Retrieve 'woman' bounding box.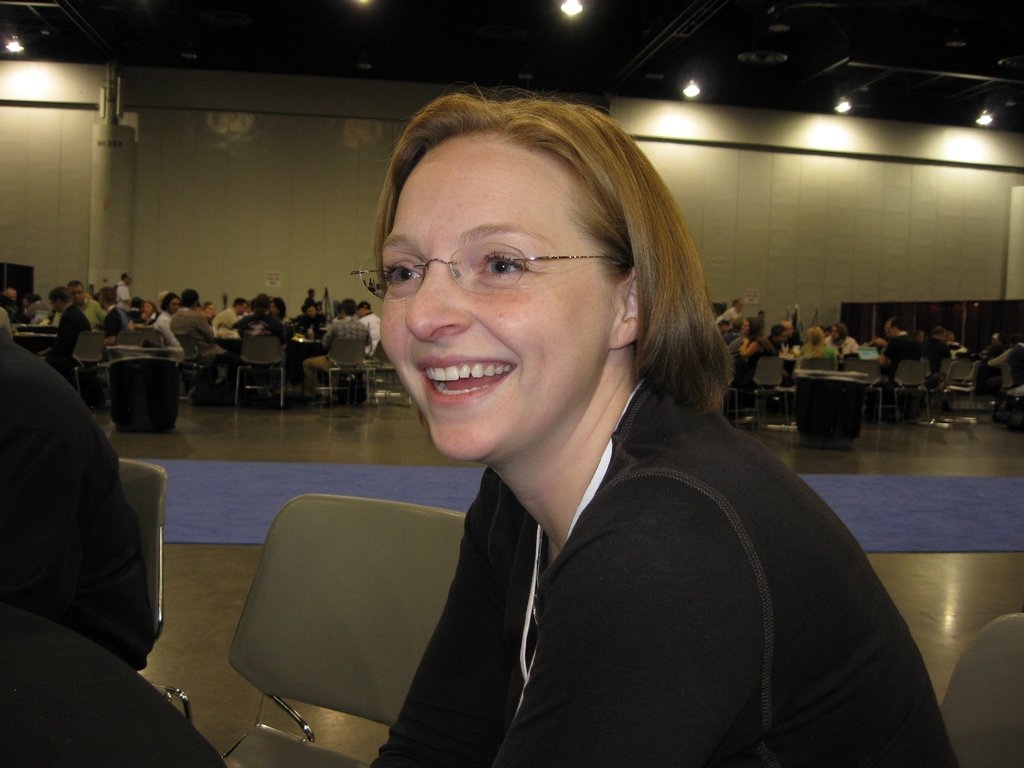
Bounding box: 154:291:182:348.
